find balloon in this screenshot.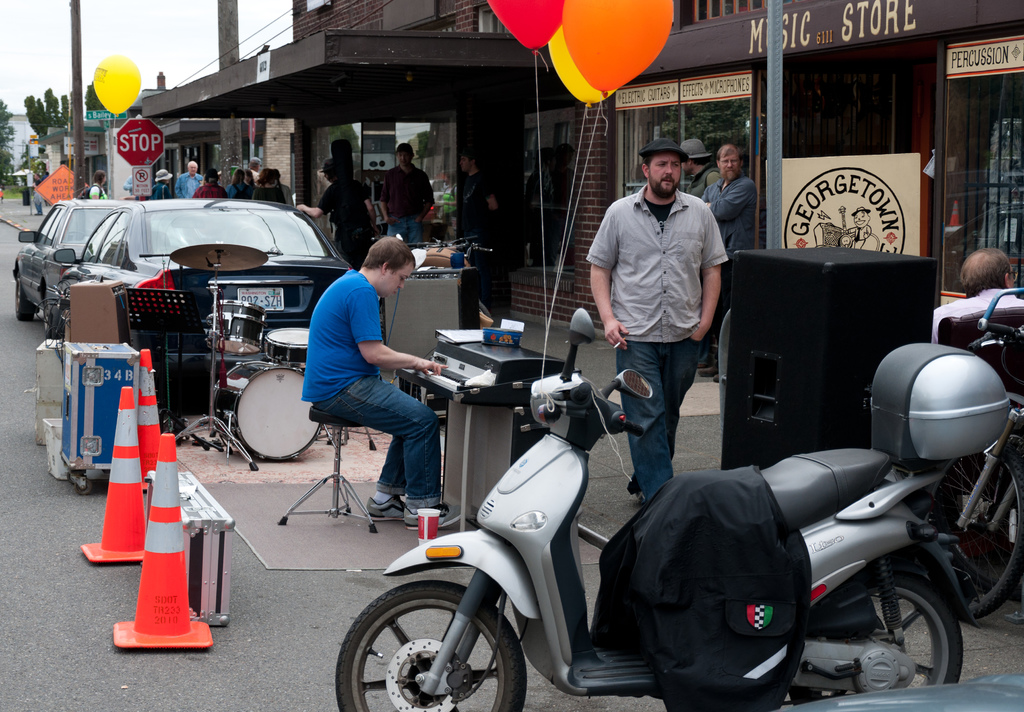
The bounding box for balloon is 547:29:620:109.
